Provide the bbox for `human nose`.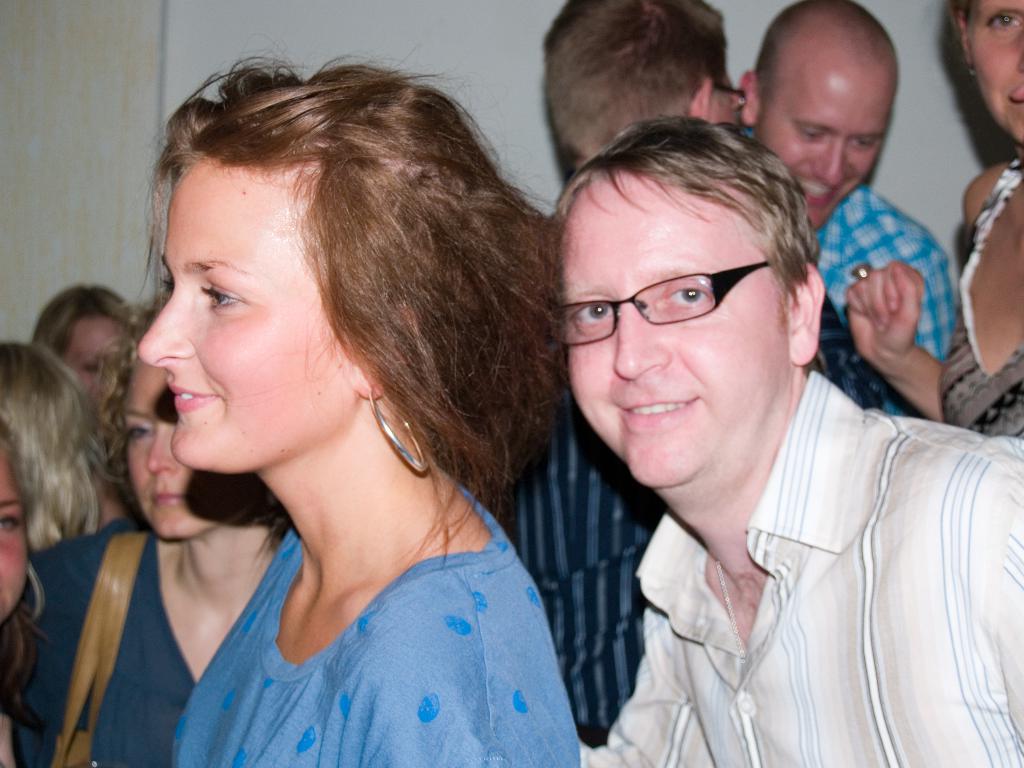
[610, 303, 673, 379].
